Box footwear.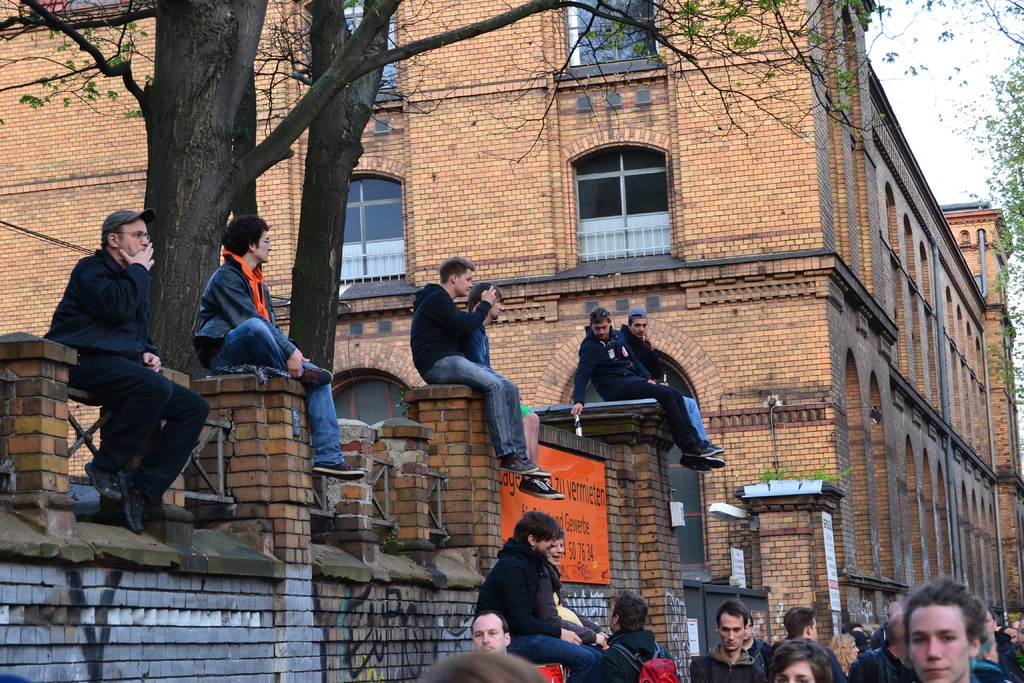
x1=308, y1=459, x2=365, y2=483.
